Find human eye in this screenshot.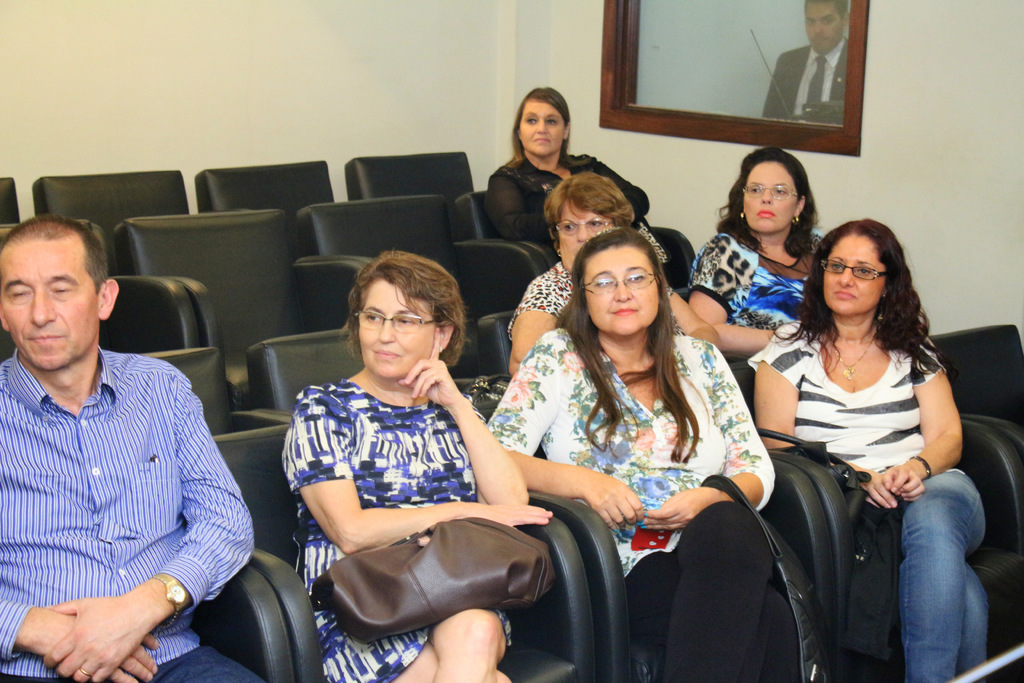
The bounding box for human eye is pyautogui.locateOnScreen(564, 222, 575, 233).
